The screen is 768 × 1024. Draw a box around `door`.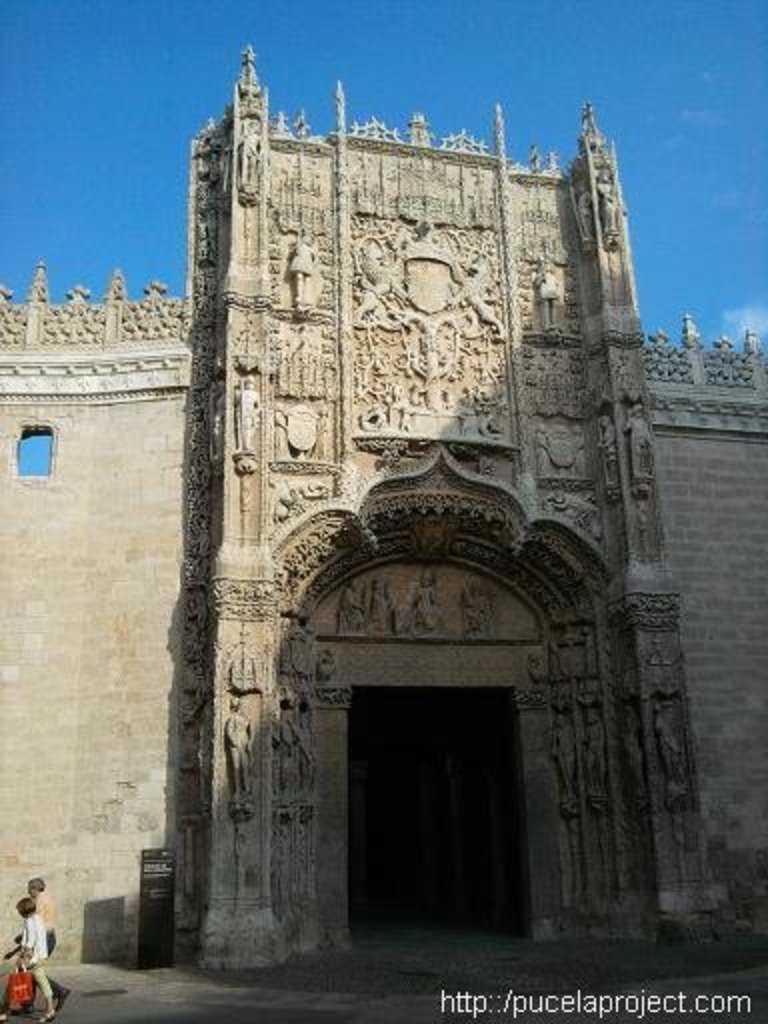
box=[346, 686, 532, 938].
